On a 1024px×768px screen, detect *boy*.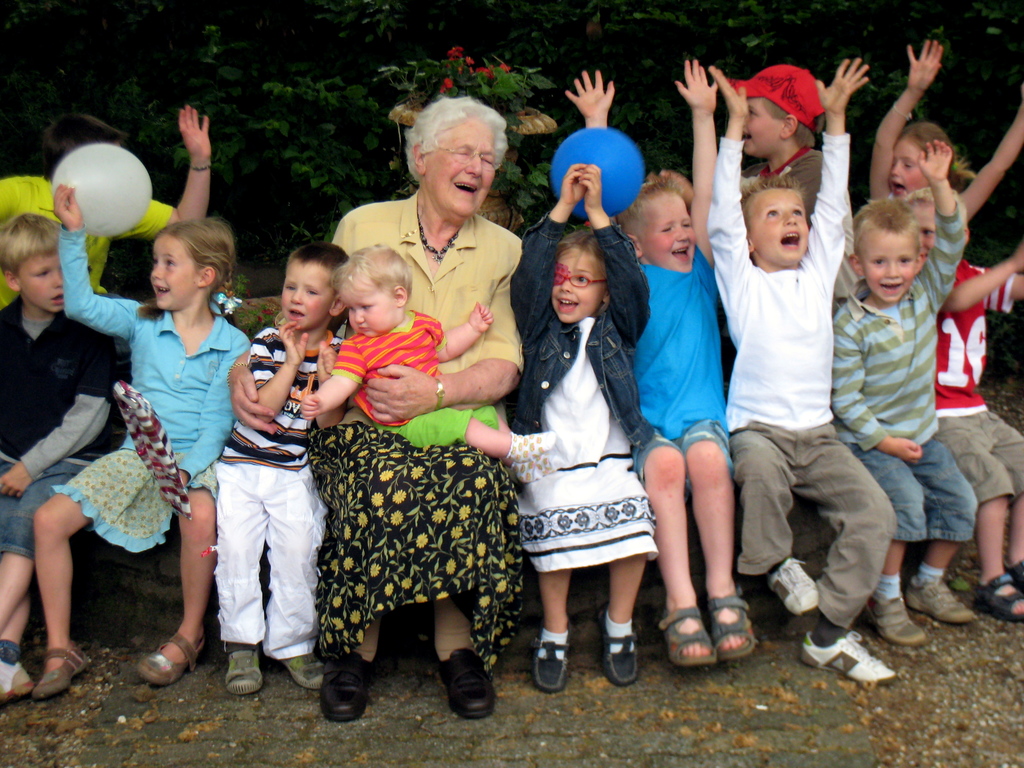
831 139 977 651.
